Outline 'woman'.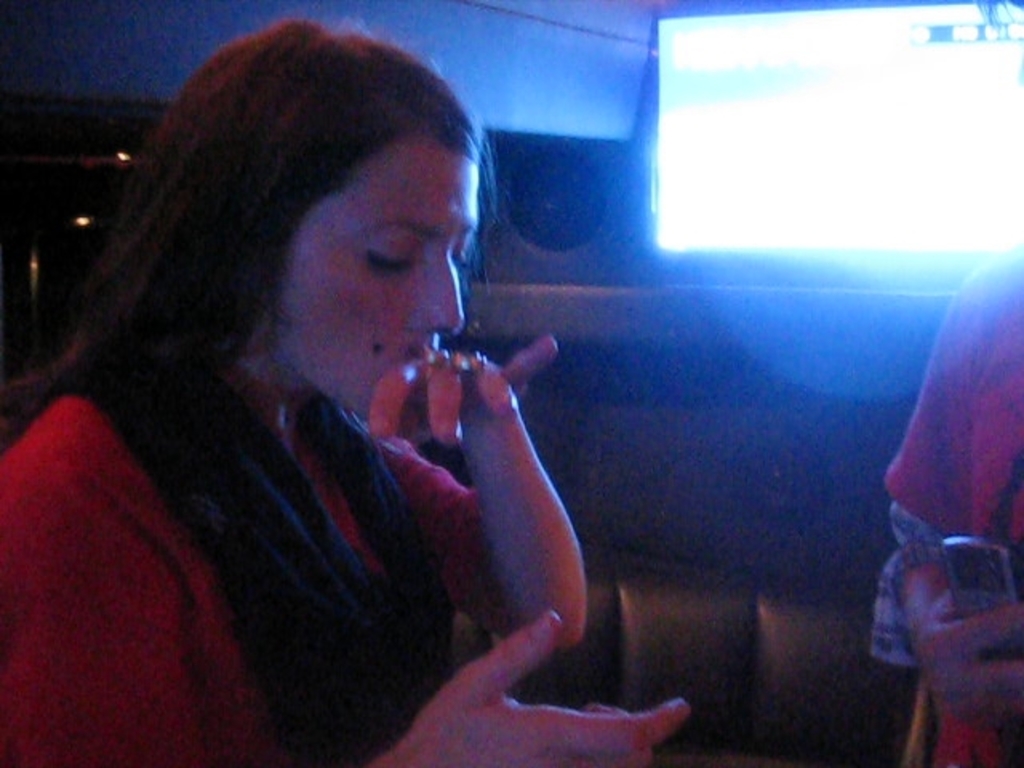
Outline: detection(21, 13, 634, 767).
